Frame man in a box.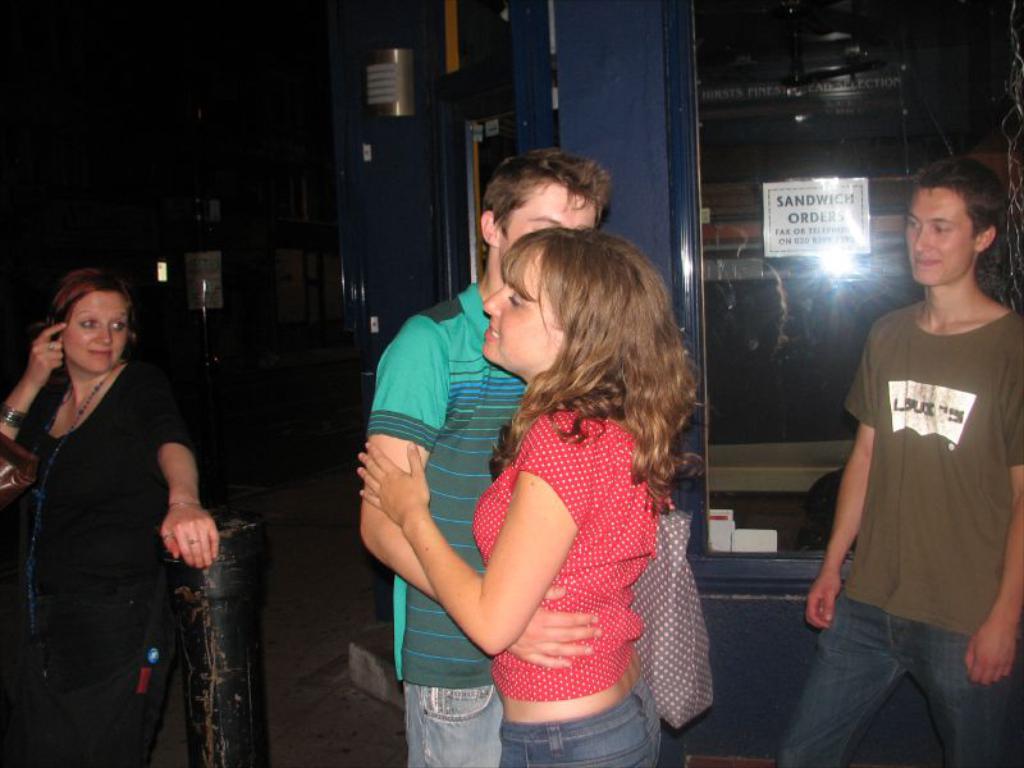
detection(357, 151, 648, 767).
